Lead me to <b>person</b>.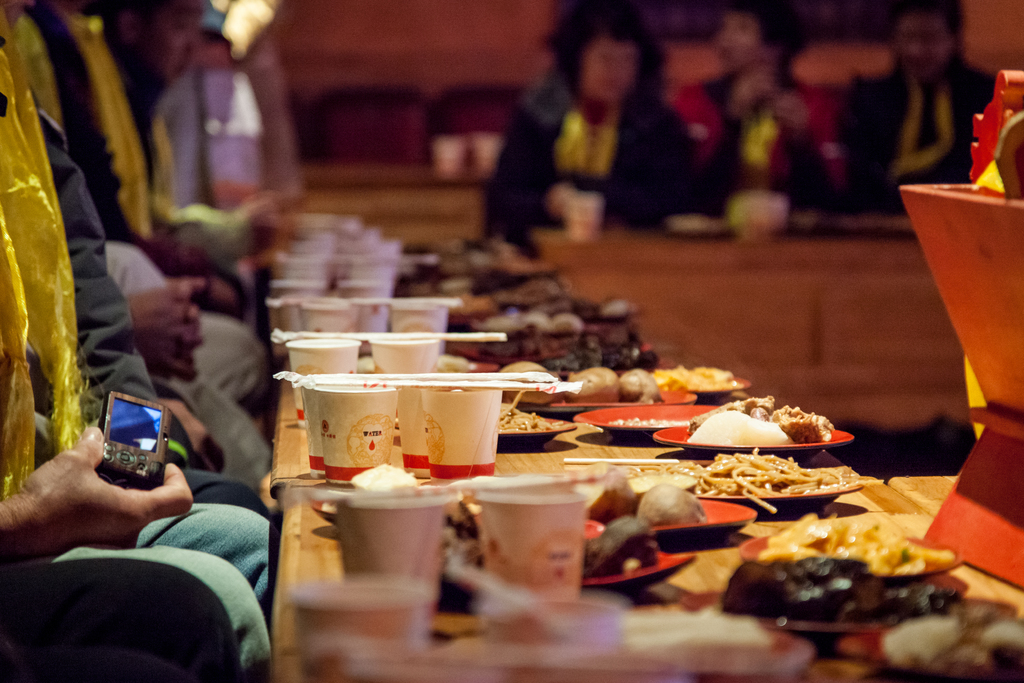
Lead to [x1=661, y1=4, x2=838, y2=233].
